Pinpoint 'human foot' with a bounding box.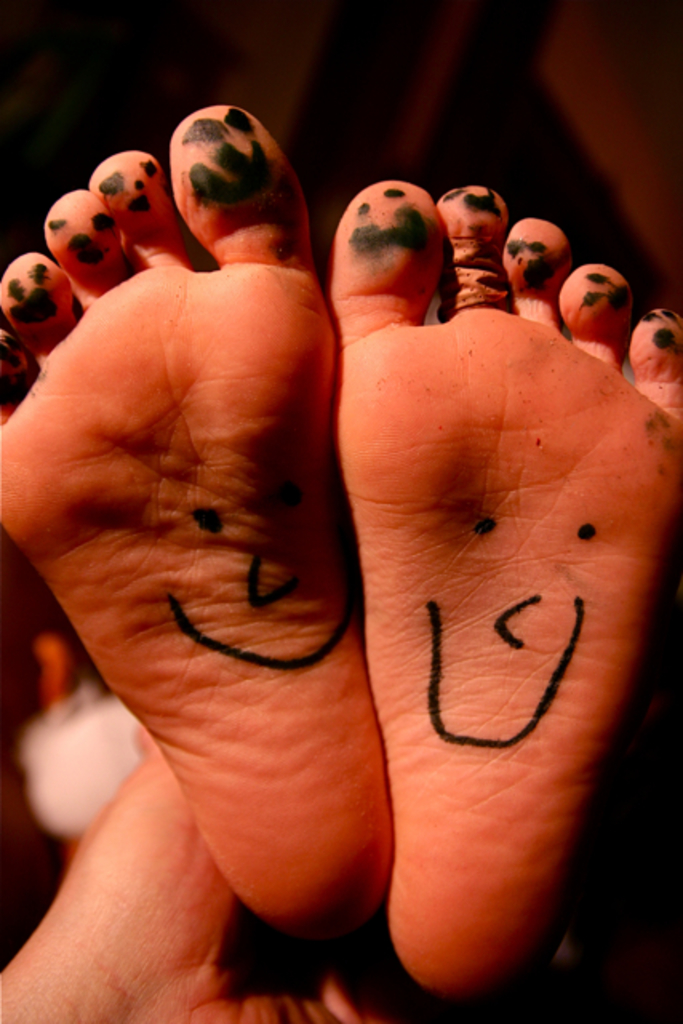
x1=336, y1=178, x2=681, y2=998.
